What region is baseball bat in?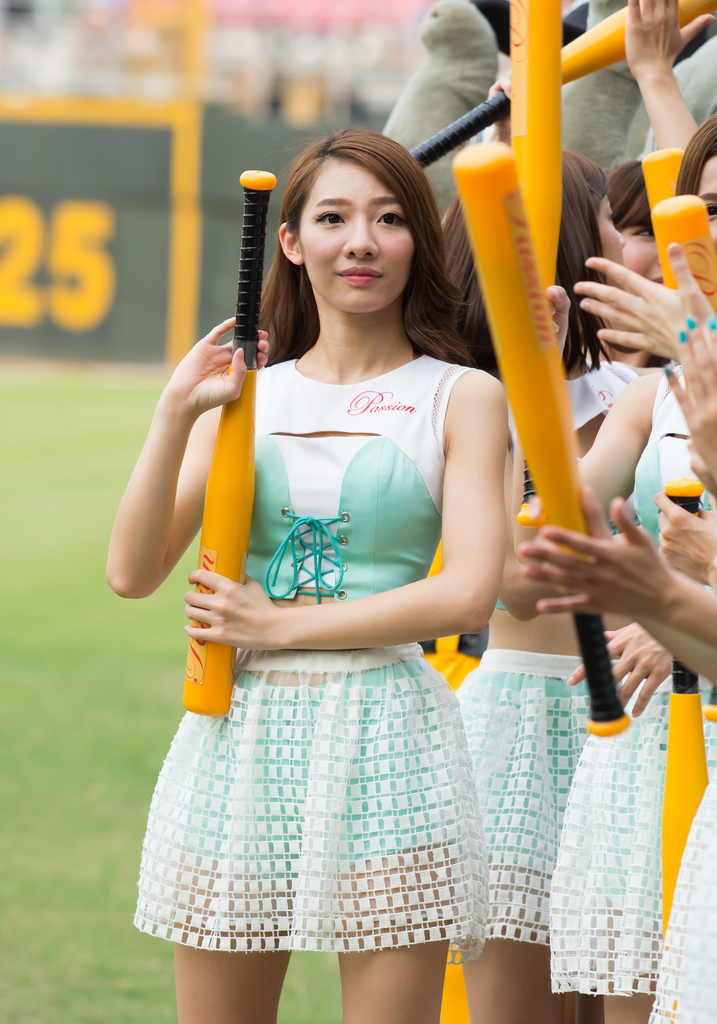
x1=508, y1=0, x2=571, y2=524.
